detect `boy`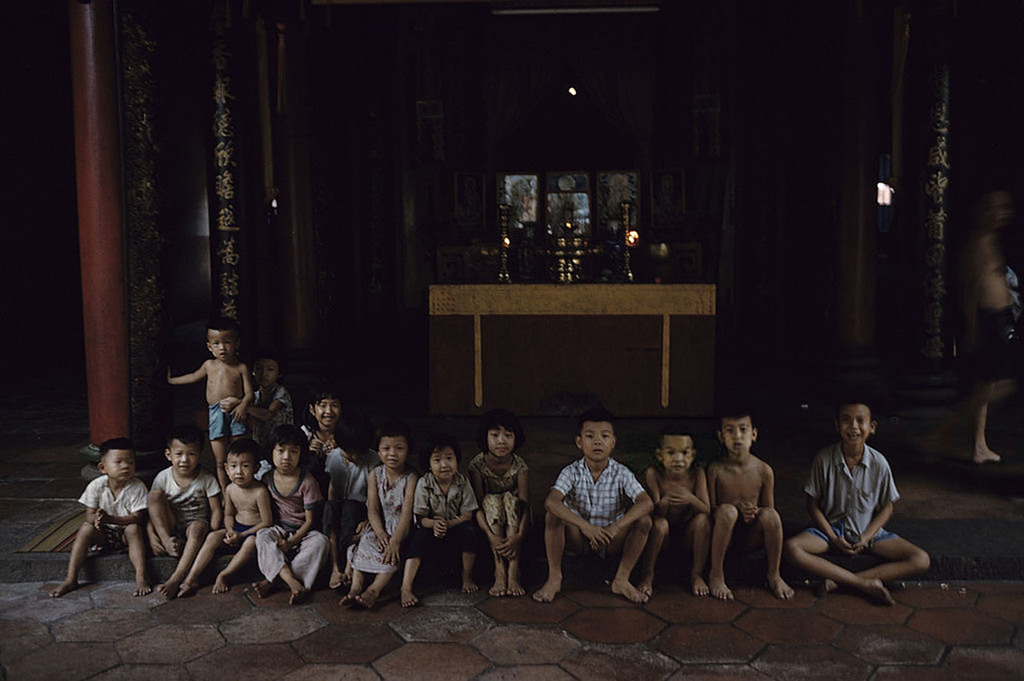
box(167, 318, 255, 481)
